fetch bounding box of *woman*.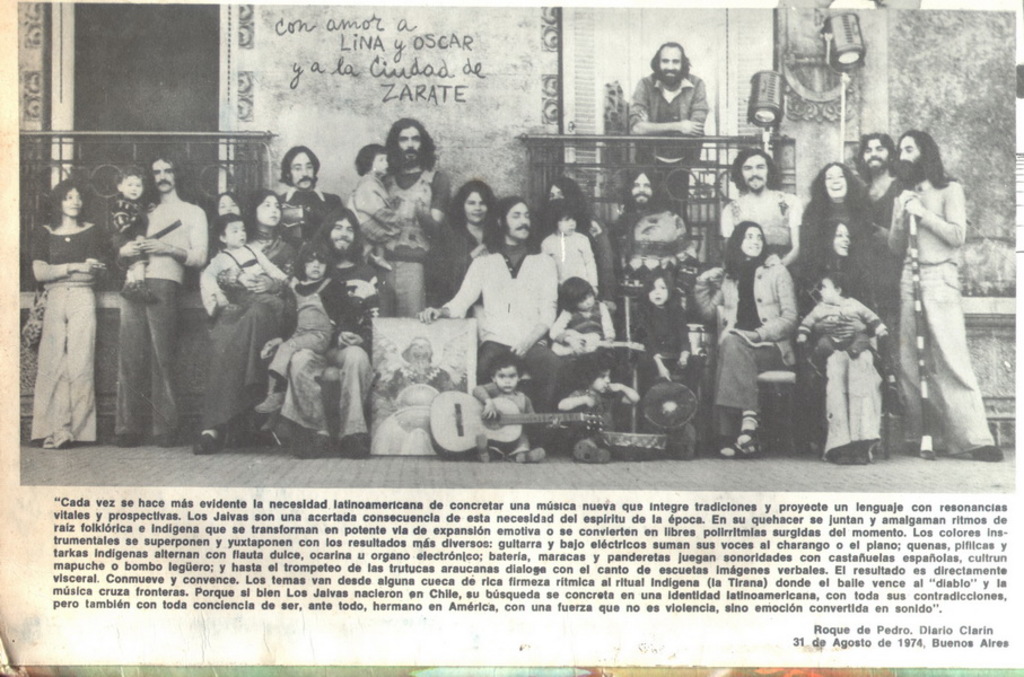
Bbox: 421:174:507:311.
